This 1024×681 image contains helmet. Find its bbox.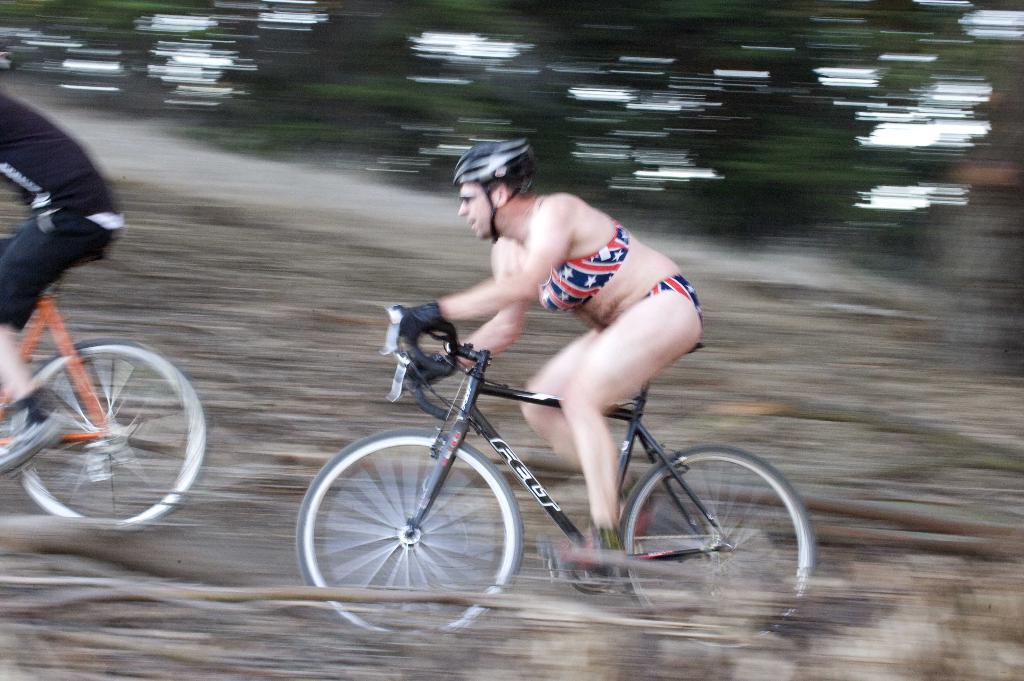
(left=0, top=44, right=15, bottom=86).
